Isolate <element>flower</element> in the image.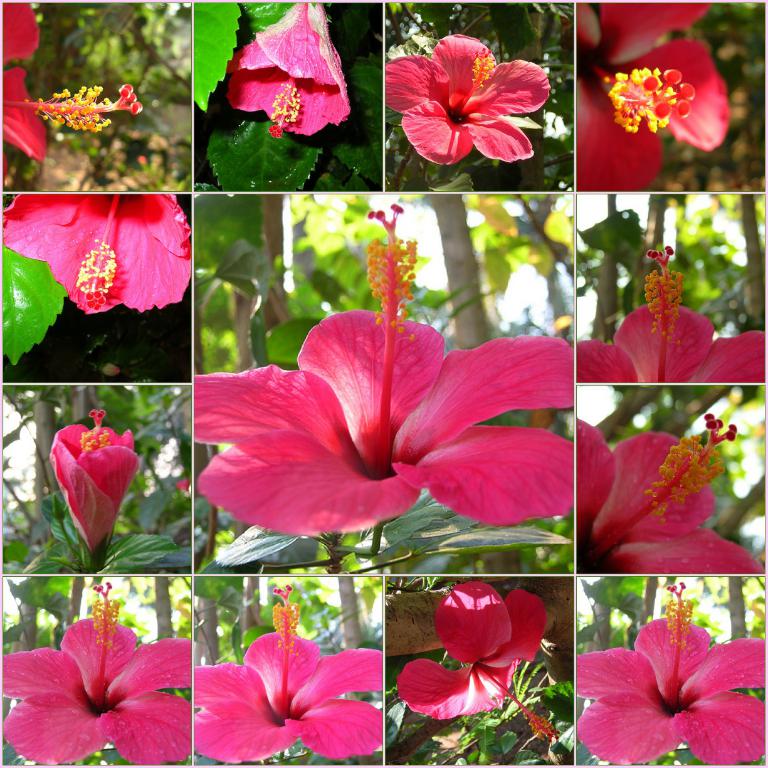
Isolated region: 0:584:202:767.
